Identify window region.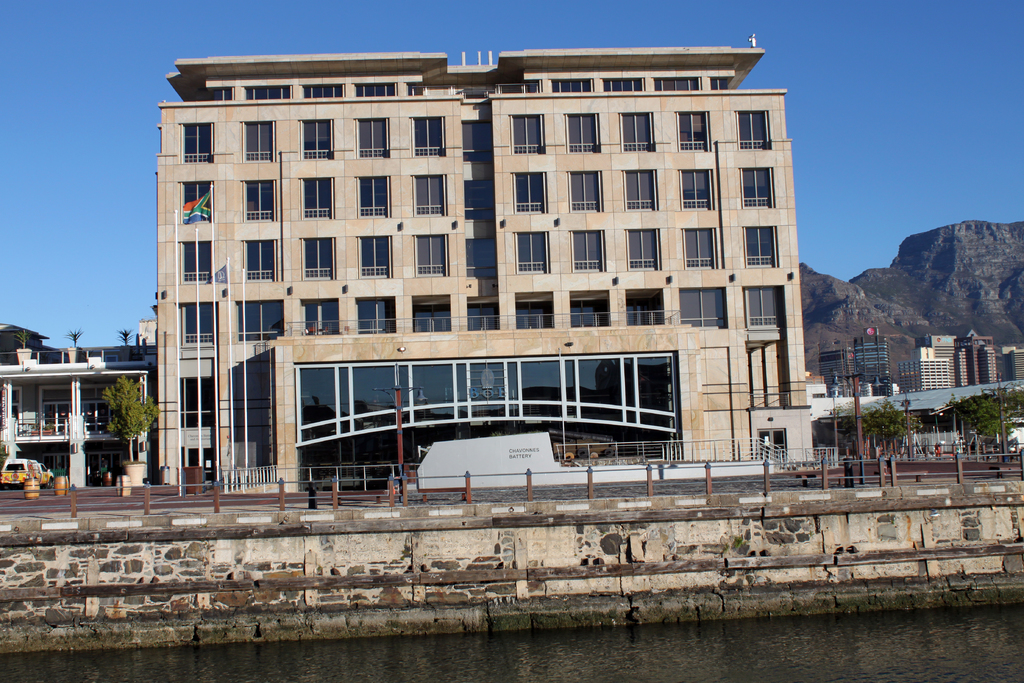
Region: pyautogui.locateOnScreen(678, 286, 731, 331).
